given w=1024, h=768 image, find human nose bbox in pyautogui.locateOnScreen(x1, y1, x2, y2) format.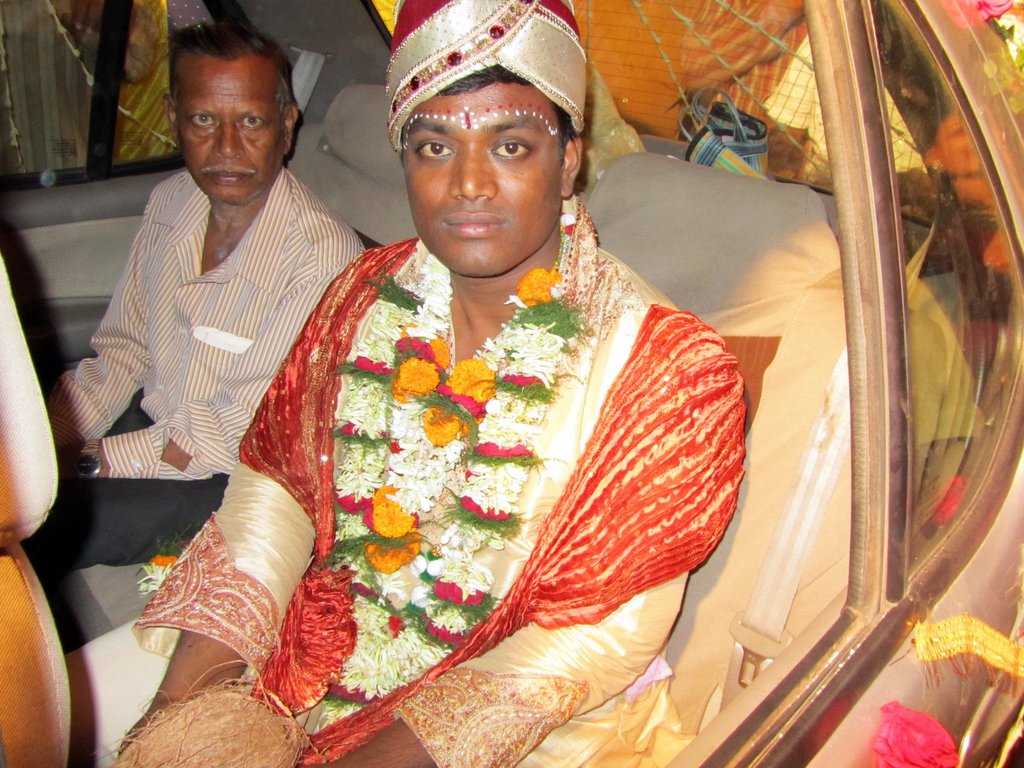
pyautogui.locateOnScreen(448, 143, 495, 204).
